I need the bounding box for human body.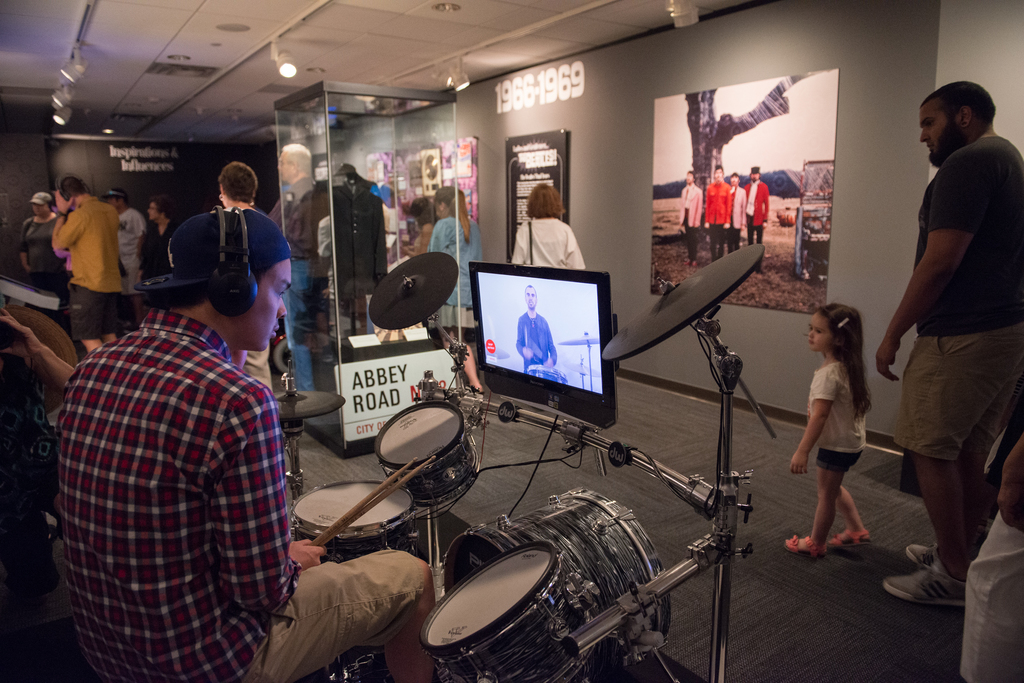
Here it is: 709 166 727 257.
